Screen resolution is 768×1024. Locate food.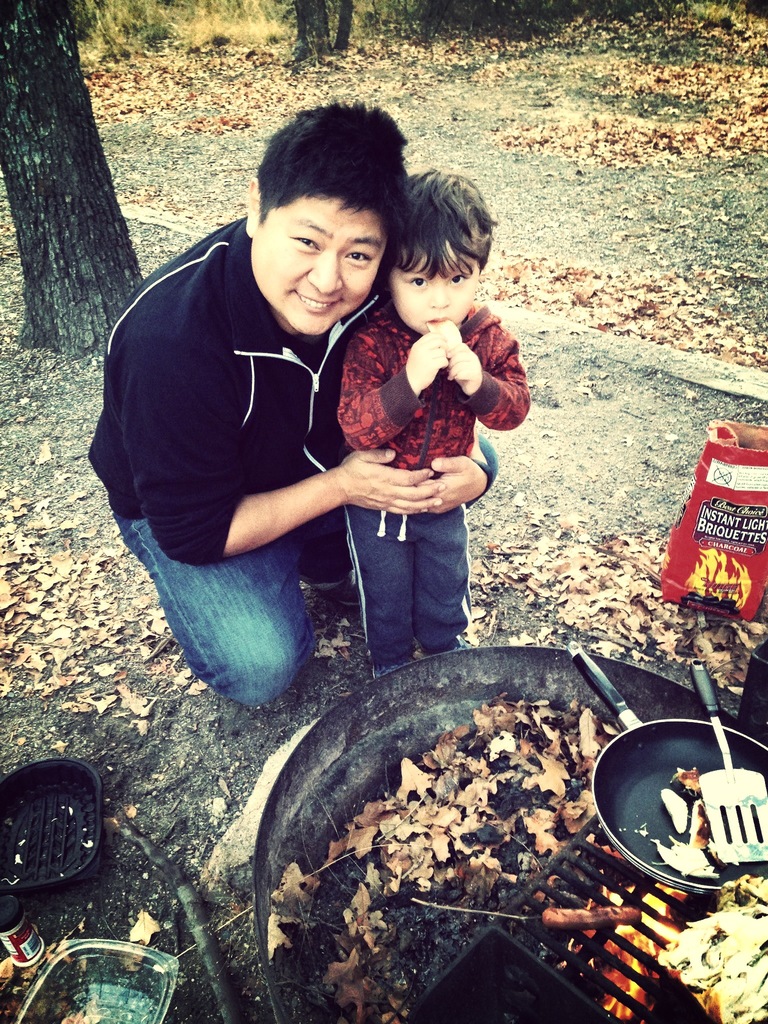
bbox=(541, 906, 637, 931).
